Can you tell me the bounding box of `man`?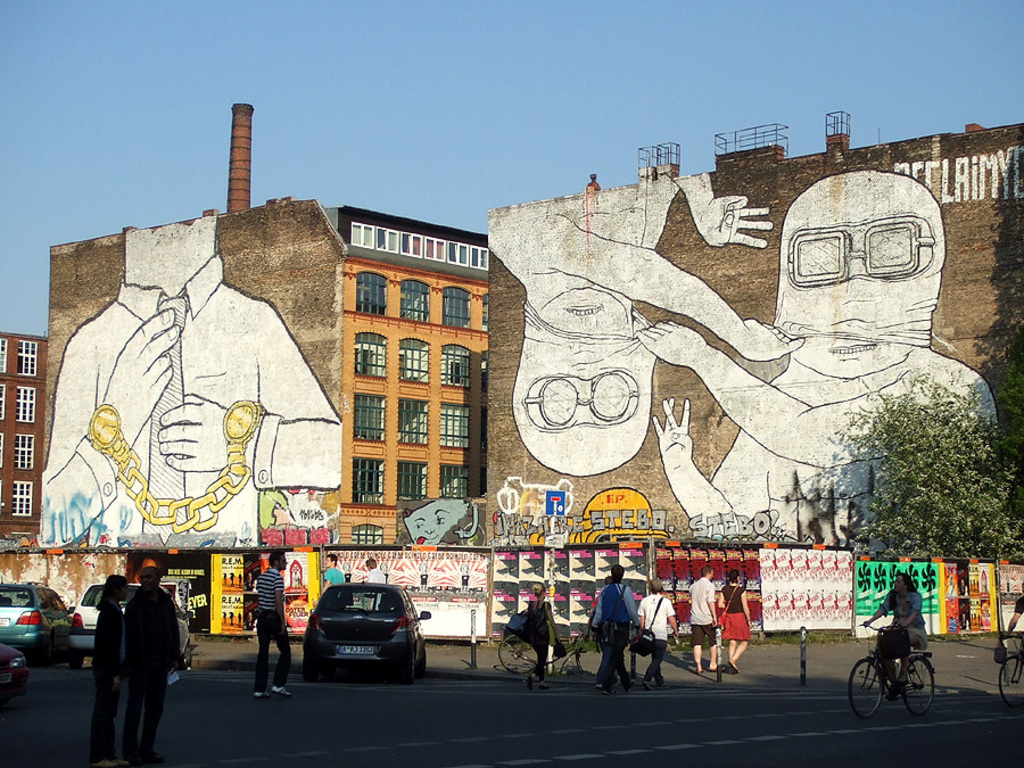
x1=108, y1=567, x2=185, y2=740.
